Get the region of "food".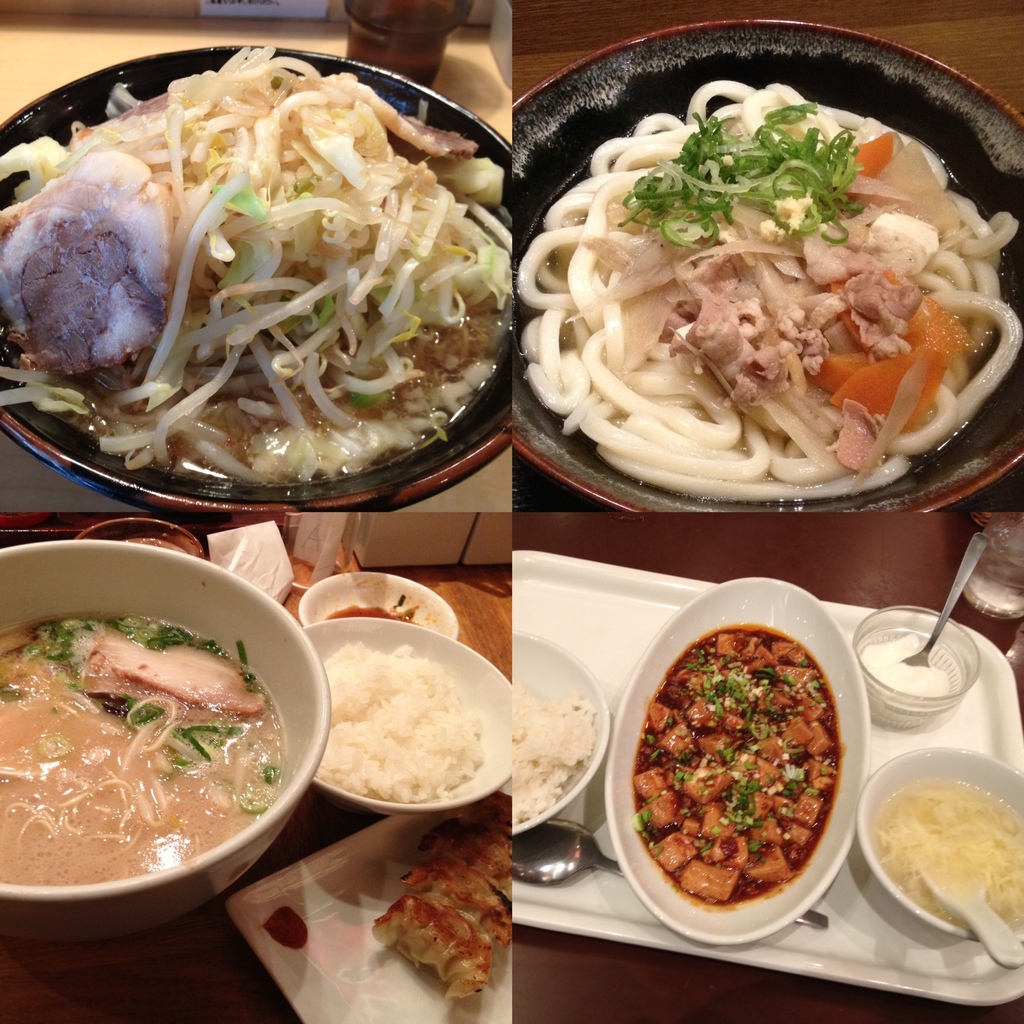
detection(498, 684, 596, 841).
